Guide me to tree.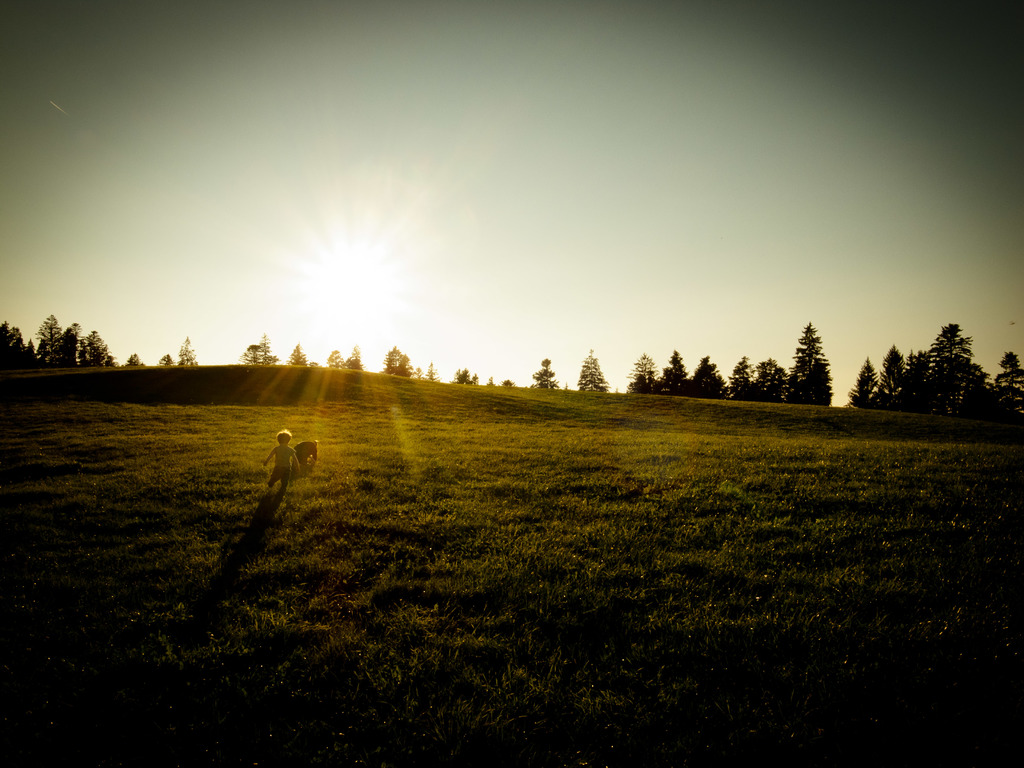
Guidance: box=[159, 353, 174, 367].
